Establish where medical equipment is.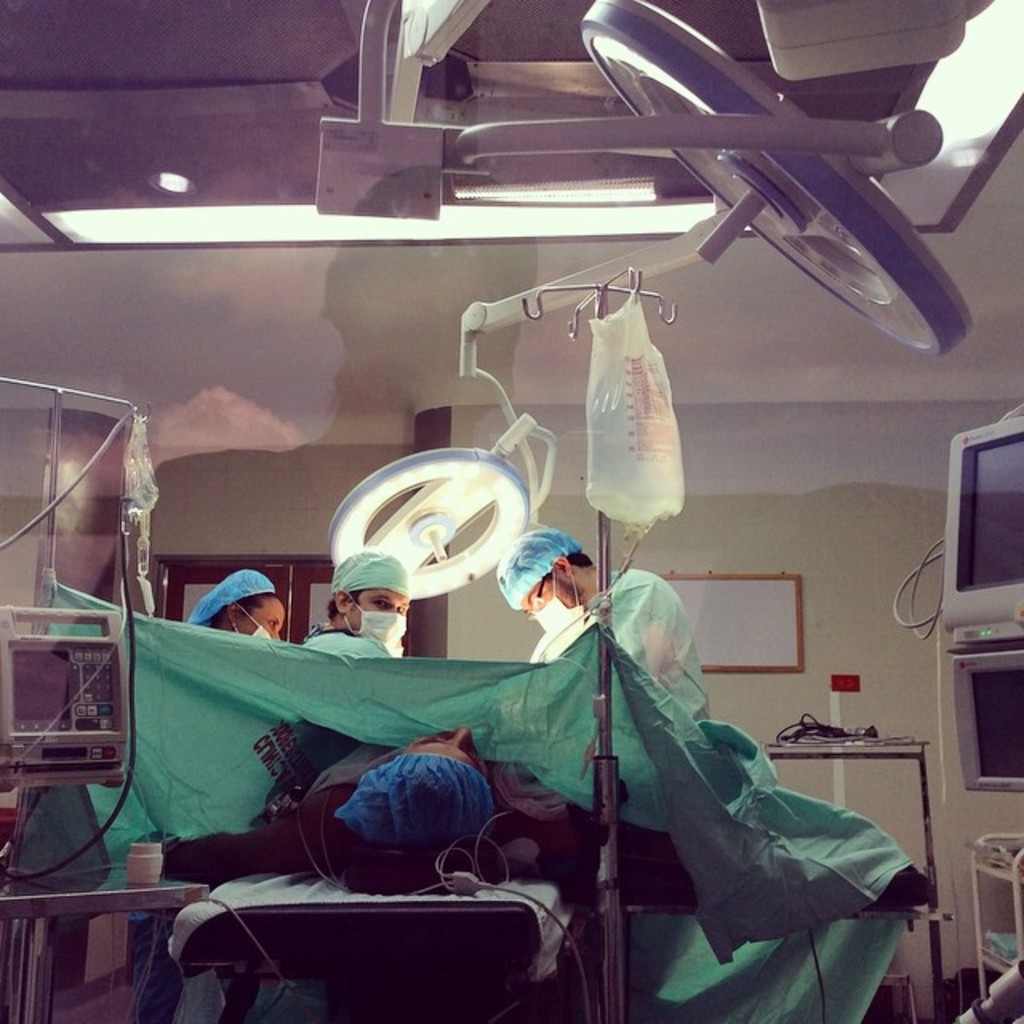
Established at <box>757,746,954,1022</box>.
